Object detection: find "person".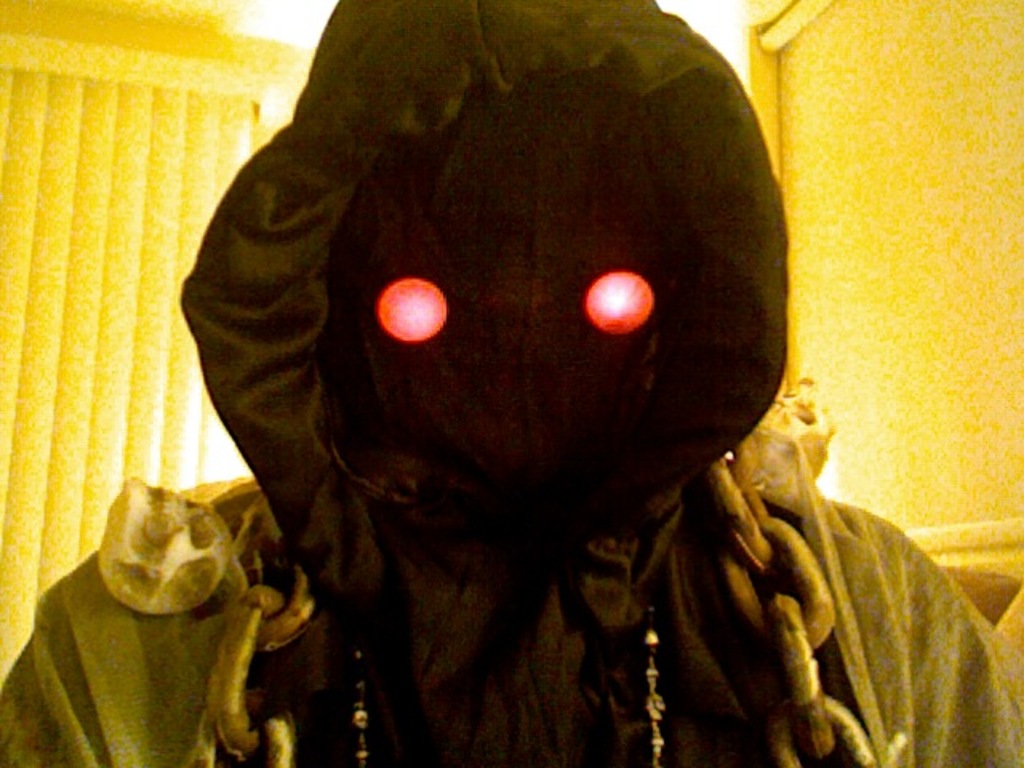
(x1=0, y1=0, x2=1022, y2=766).
